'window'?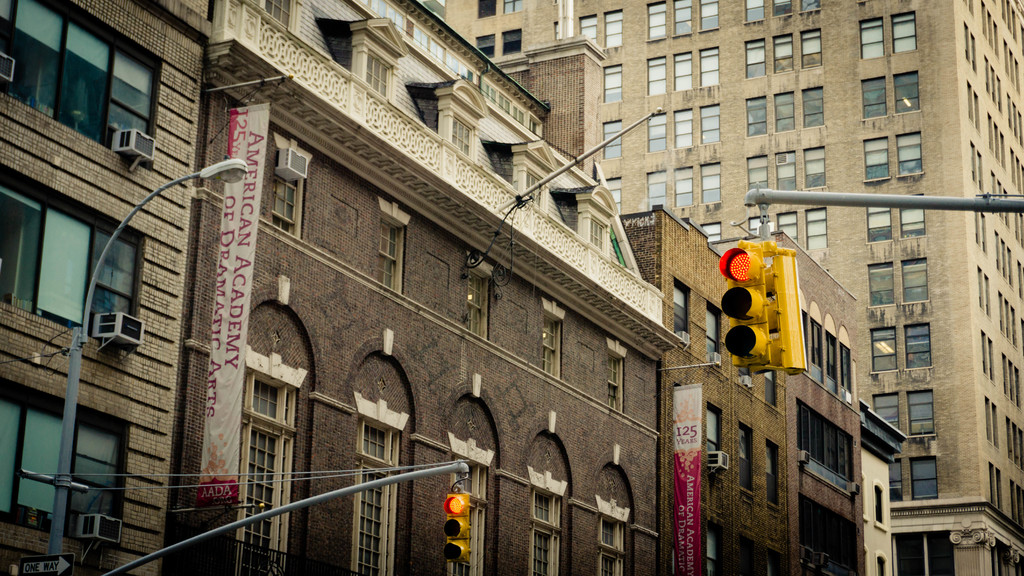
(705, 405, 719, 452)
